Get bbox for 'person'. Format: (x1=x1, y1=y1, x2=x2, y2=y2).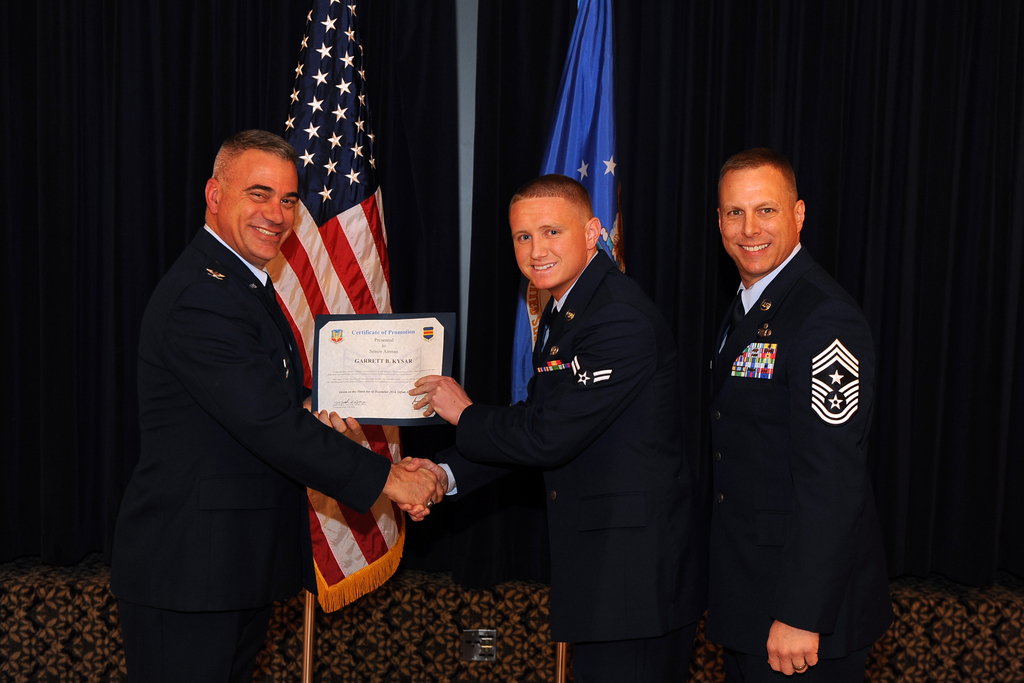
(x1=111, y1=126, x2=445, y2=682).
